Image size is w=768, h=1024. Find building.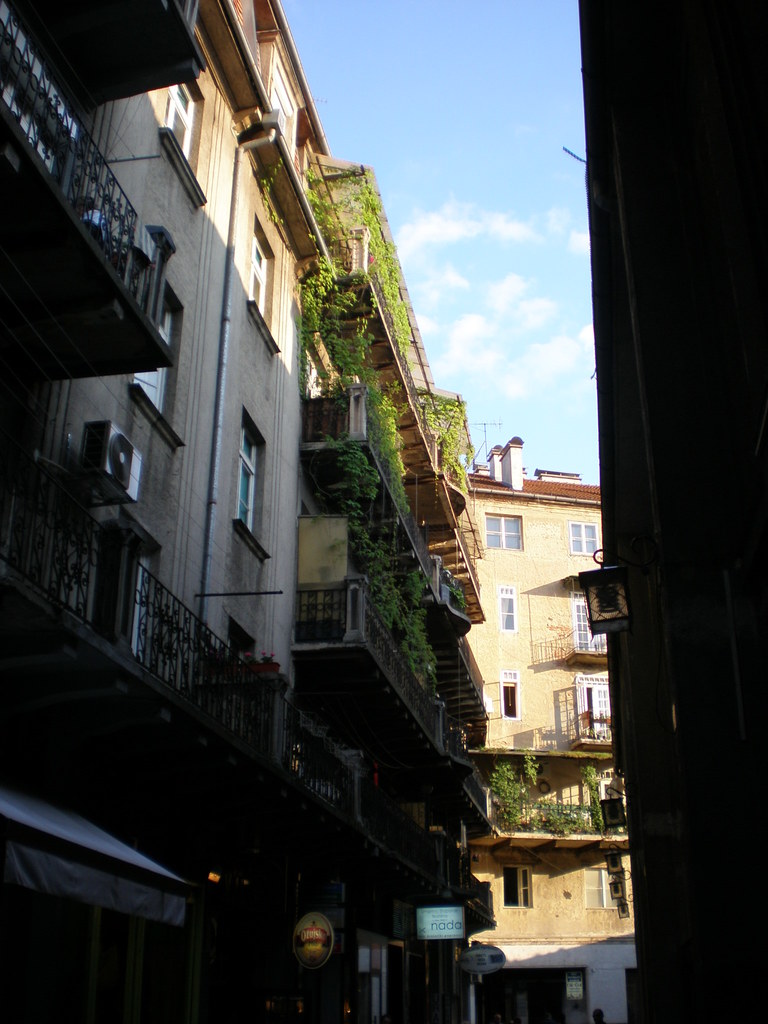
{"x1": 439, "y1": 433, "x2": 637, "y2": 1023}.
